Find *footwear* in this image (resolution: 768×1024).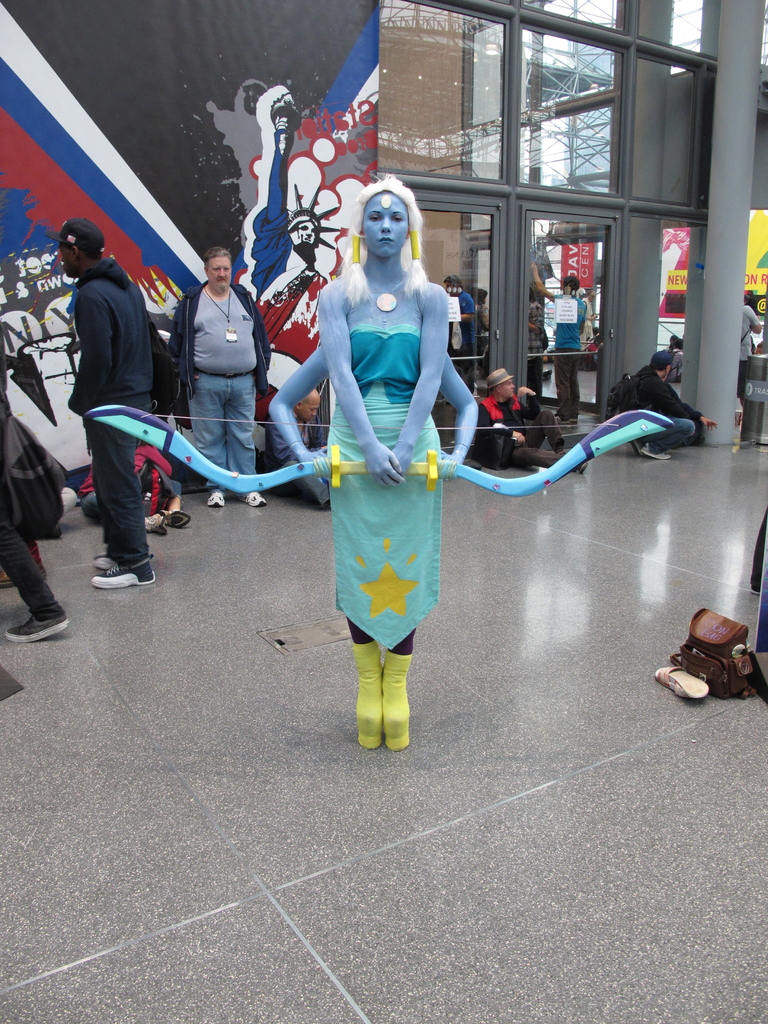
164/509/188/529.
